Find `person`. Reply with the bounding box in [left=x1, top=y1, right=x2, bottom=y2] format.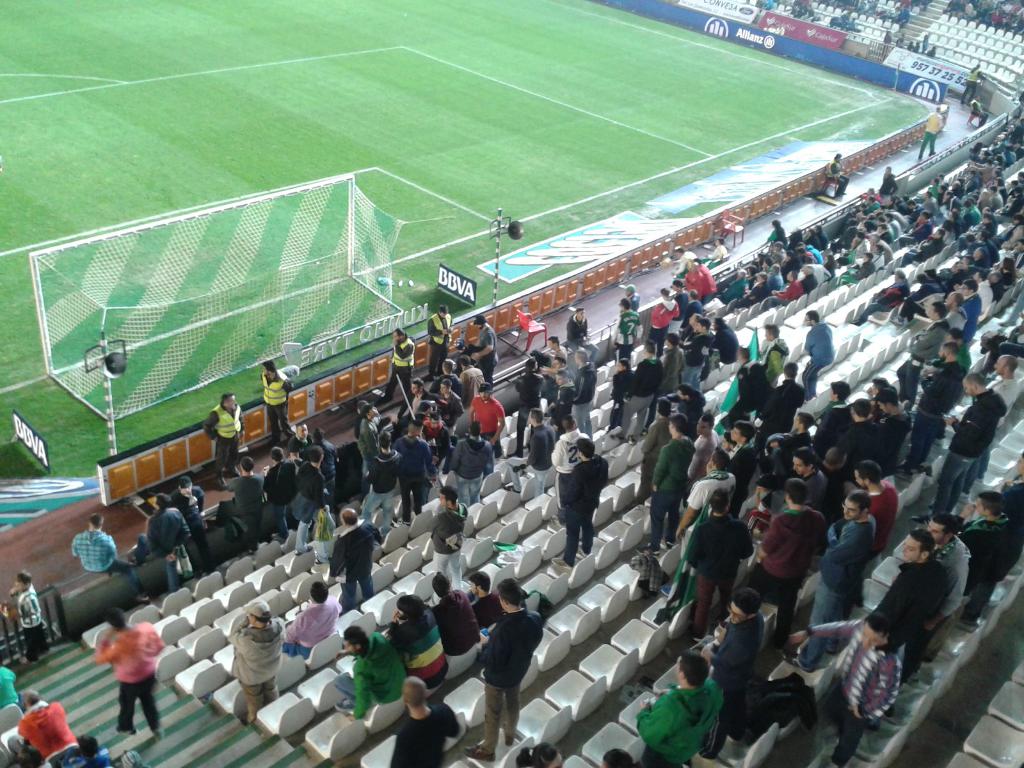
[left=458, top=353, right=486, bottom=393].
